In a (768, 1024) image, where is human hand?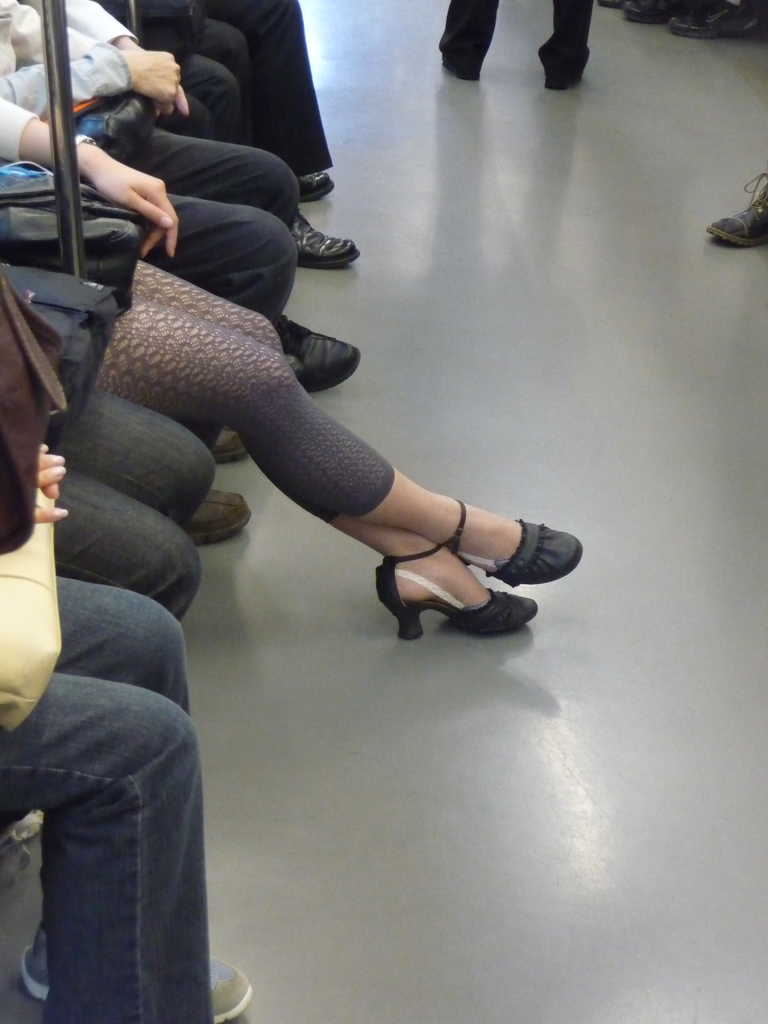
<bbox>38, 441, 61, 499</bbox>.
